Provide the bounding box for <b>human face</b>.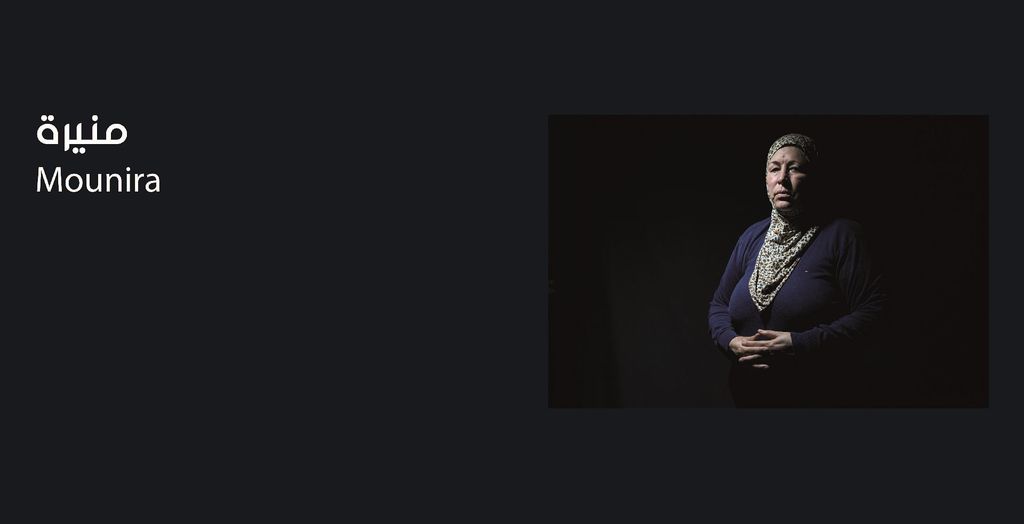
767:145:810:212.
